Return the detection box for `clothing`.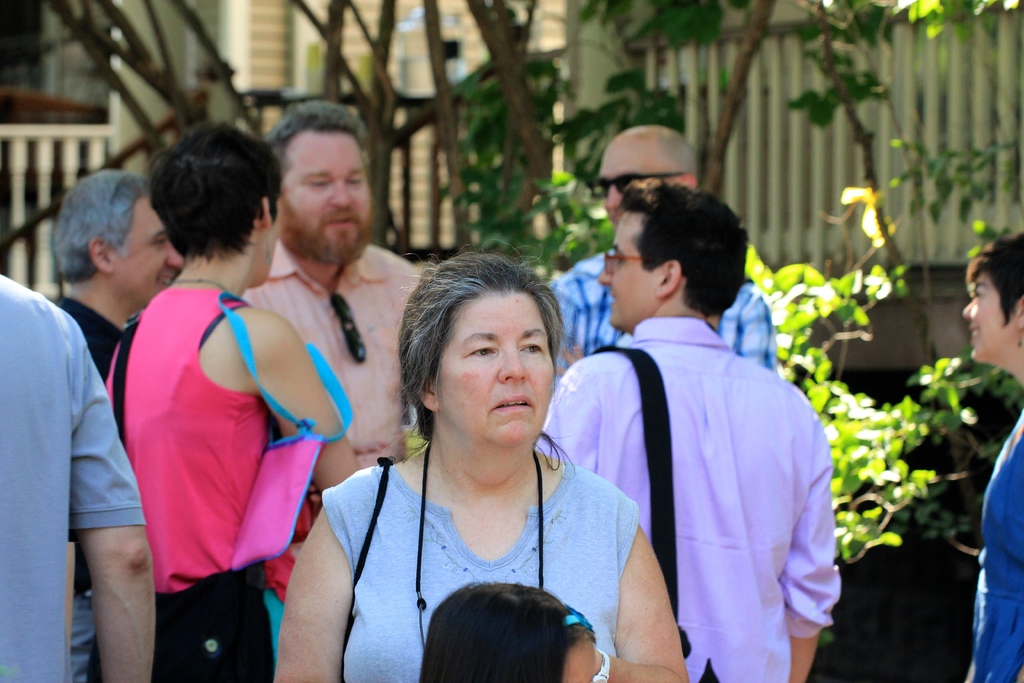
(x1=973, y1=404, x2=1023, y2=682).
